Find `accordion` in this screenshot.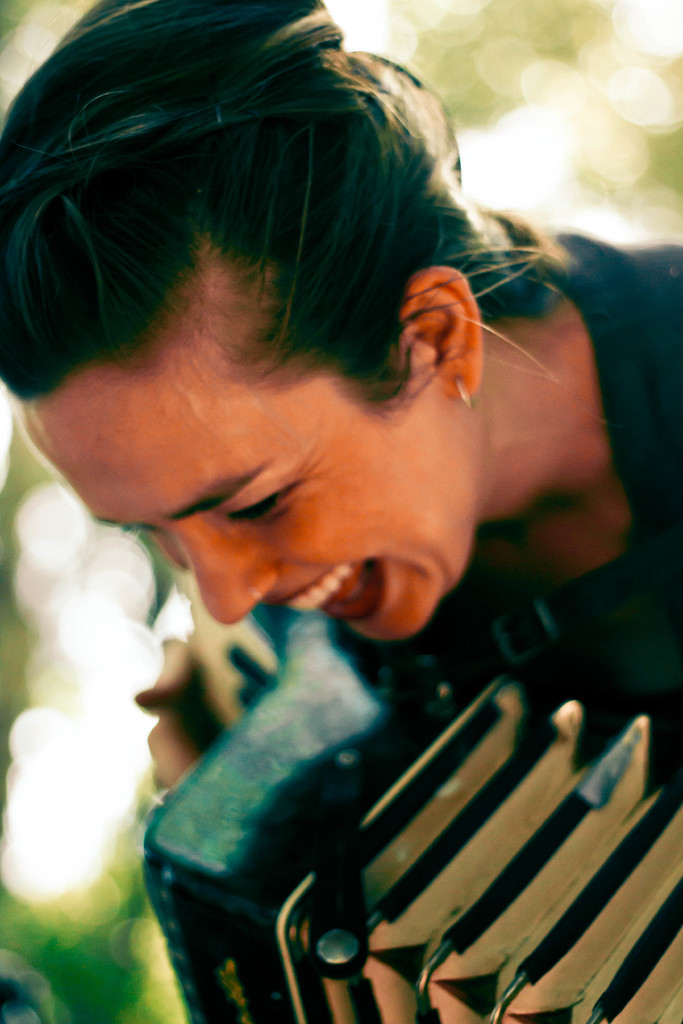
The bounding box for `accordion` is <region>151, 405, 639, 996</region>.
